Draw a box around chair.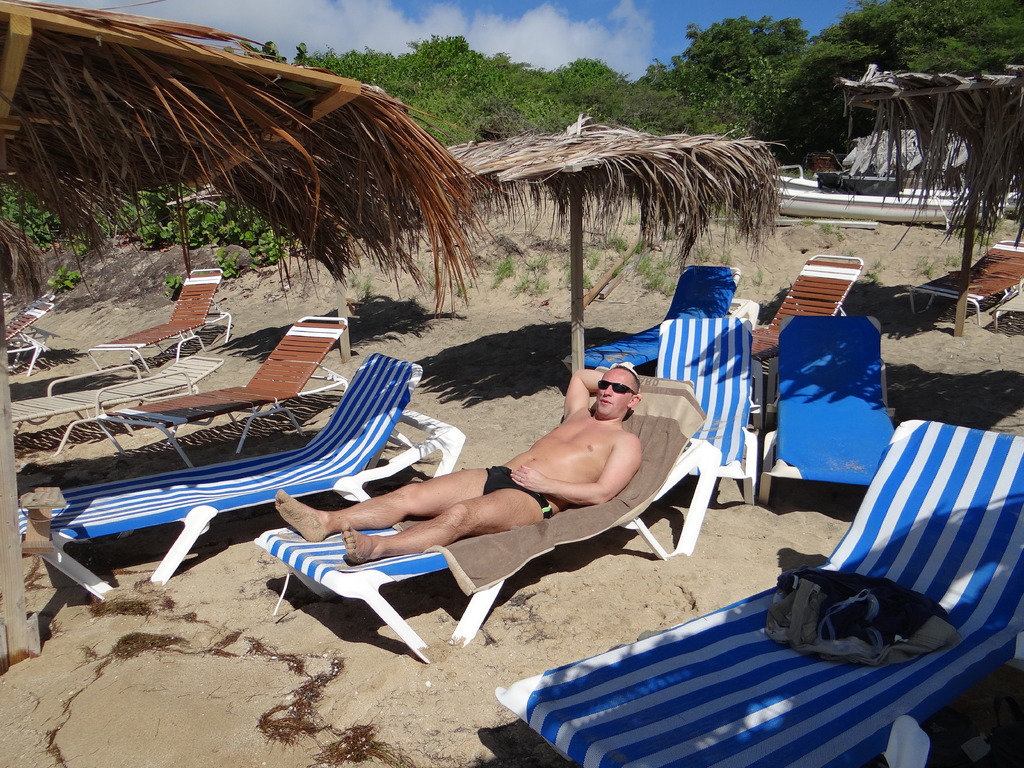
bbox=[17, 356, 197, 424].
